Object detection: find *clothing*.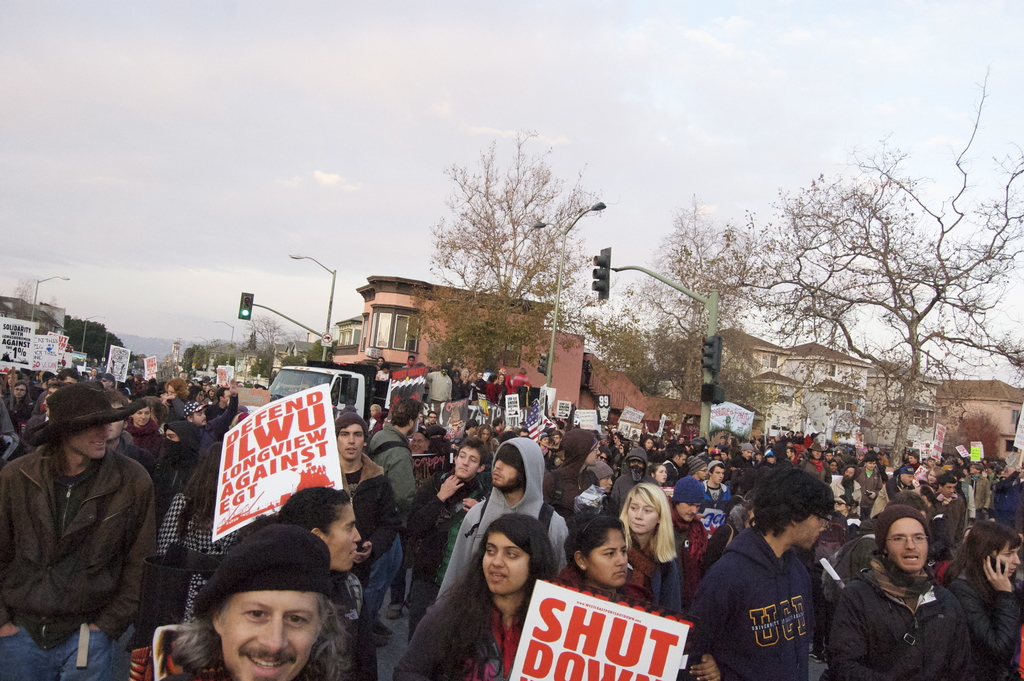
l=414, t=454, r=477, b=606.
